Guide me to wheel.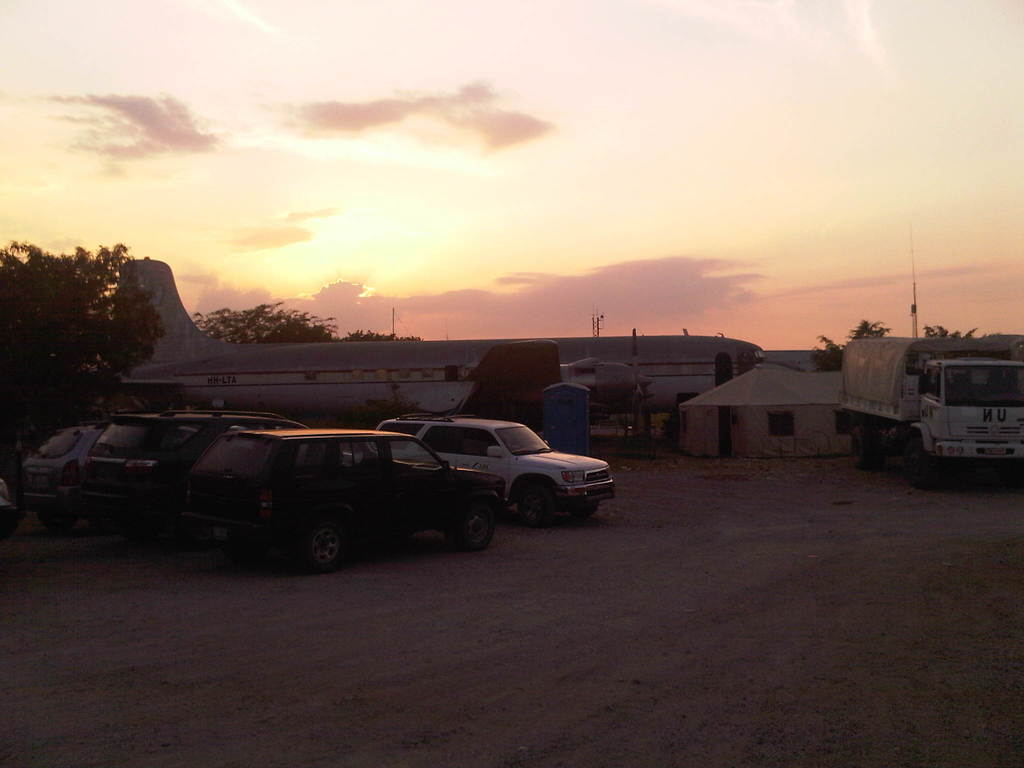
Guidance: x1=846, y1=424, x2=871, y2=474.
